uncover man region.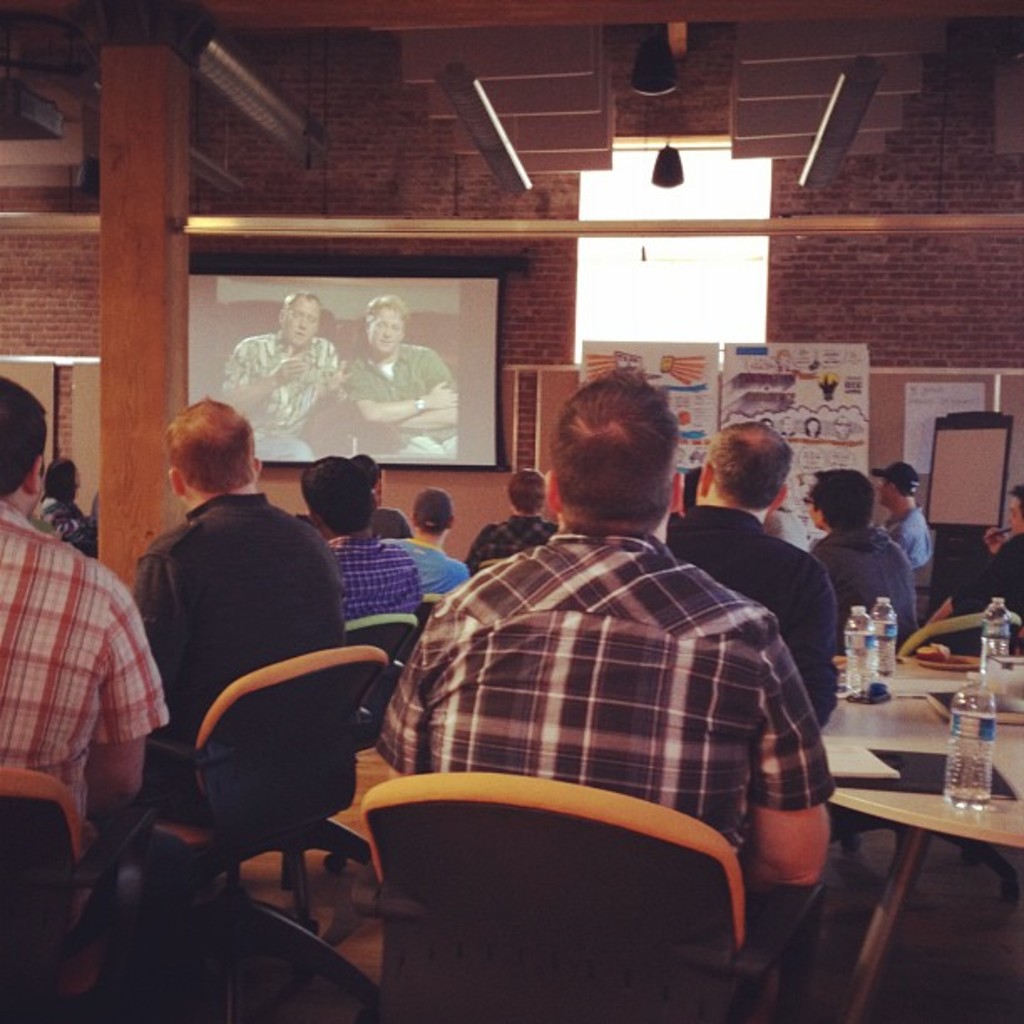
Uncovered: bbox(298, 458, 428, 624).
